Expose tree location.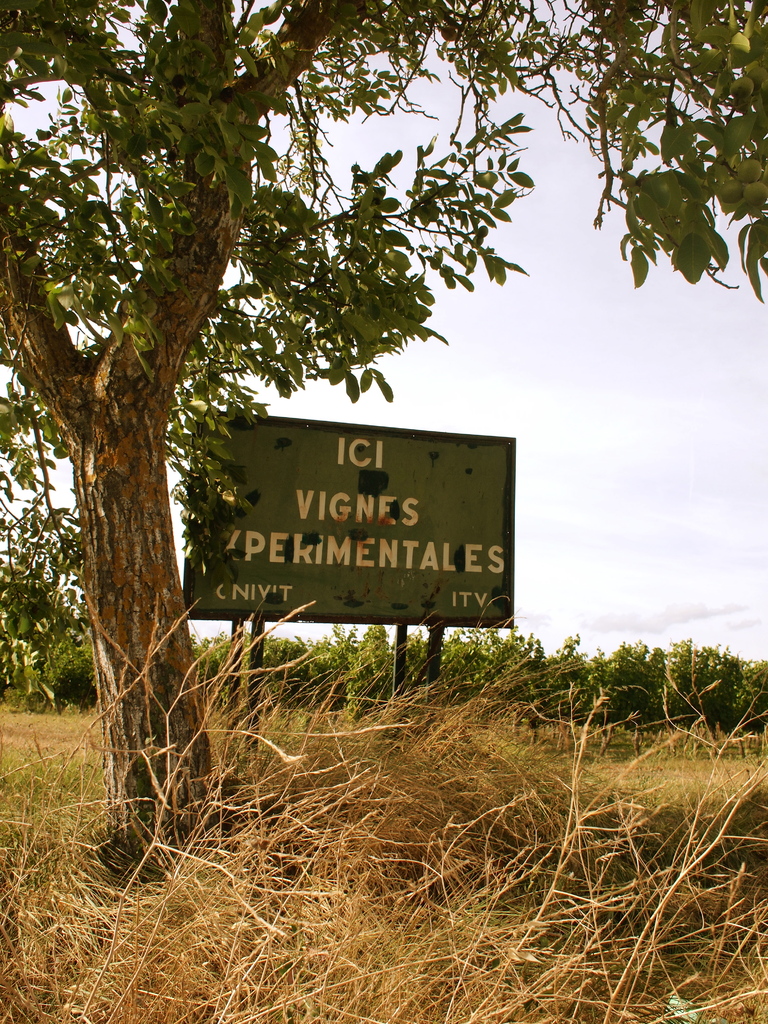
Exposed at region(0, 0, 767, 836).
